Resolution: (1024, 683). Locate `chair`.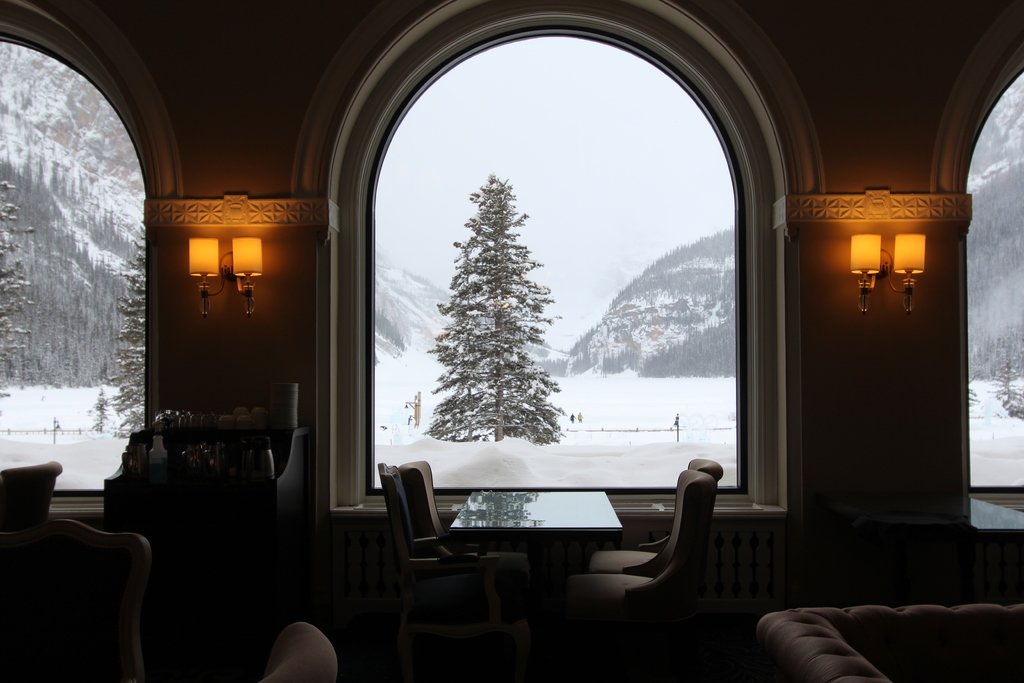
bbox(563, 466, 720, 682).
